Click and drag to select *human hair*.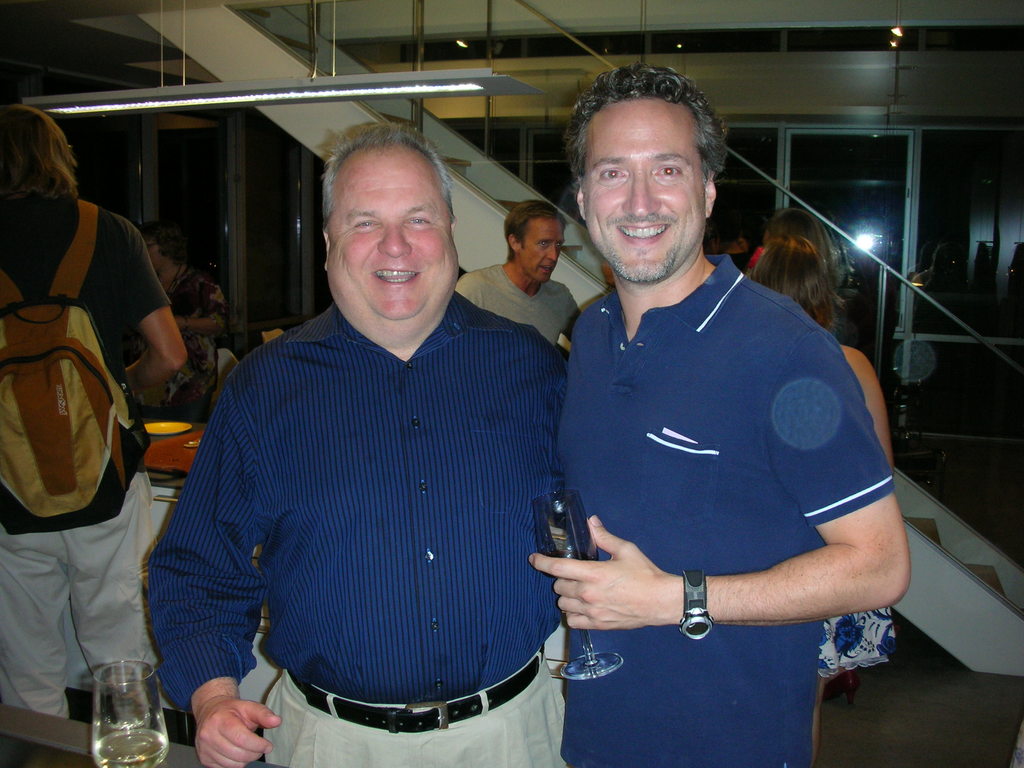
Selection: x1=554 y1=54 x2=724 y2=173.
